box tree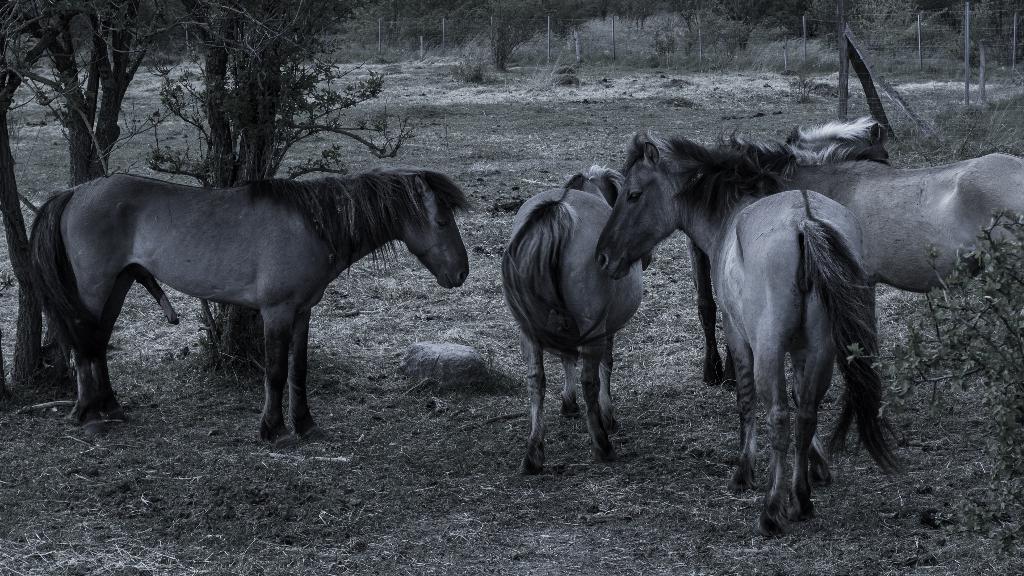
region(2, 0, 200, 388)
